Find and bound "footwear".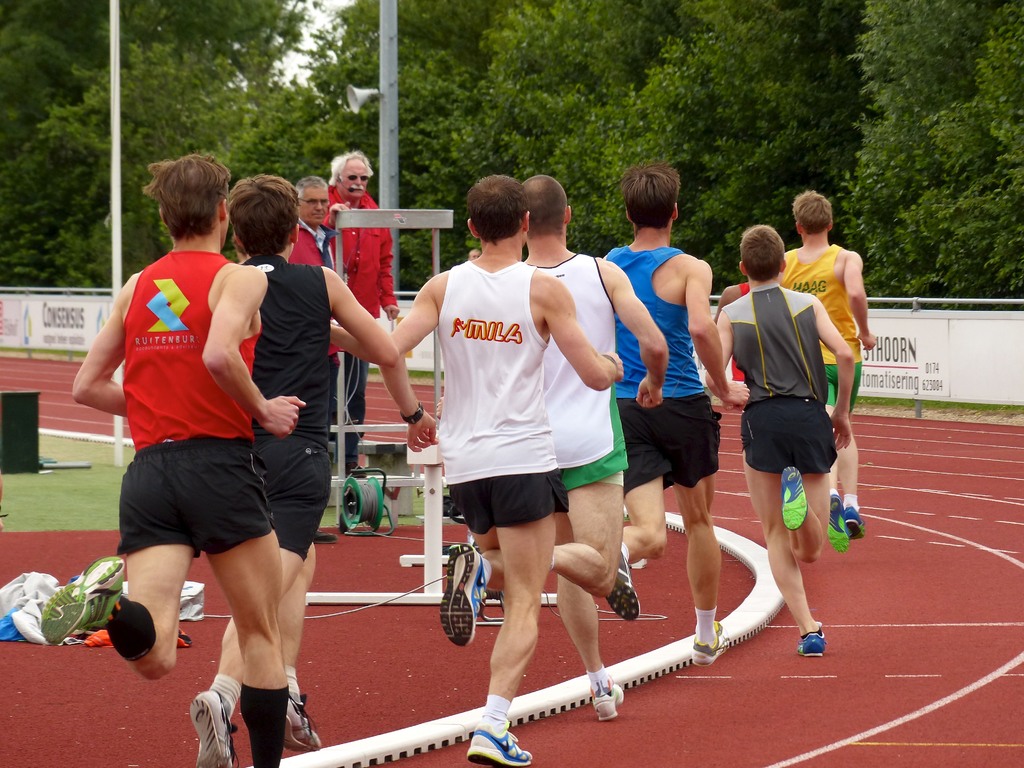
Bound: (843, 508, 868, 538).
